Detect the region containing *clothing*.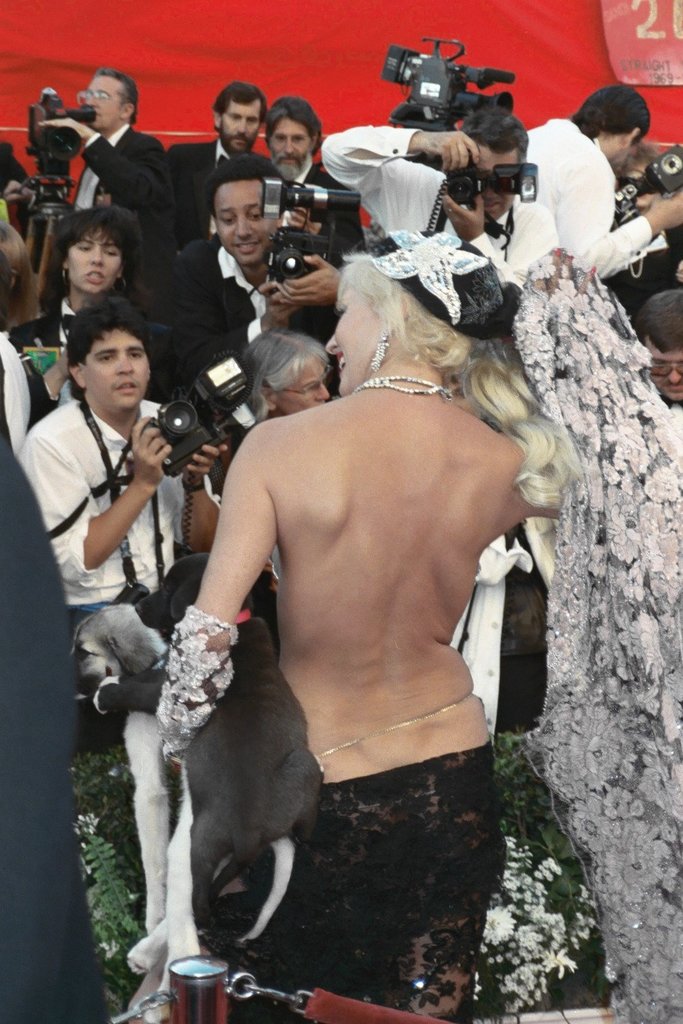
(x1=15, y1=391, x2=217, y2=633).
